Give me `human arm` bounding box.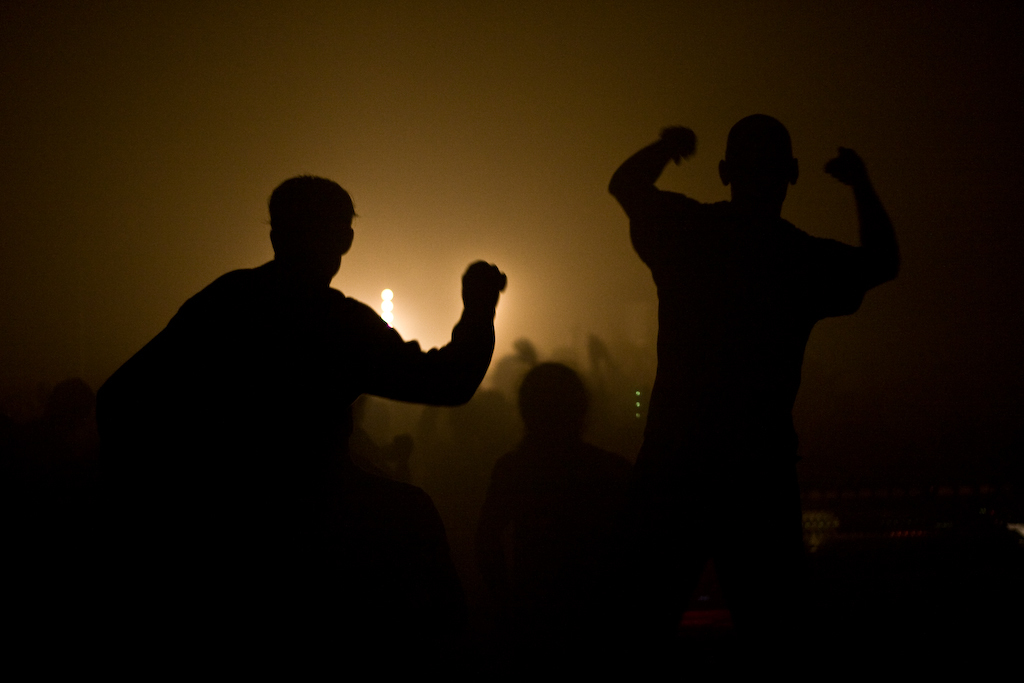
region(610, 120, 699, 268).
